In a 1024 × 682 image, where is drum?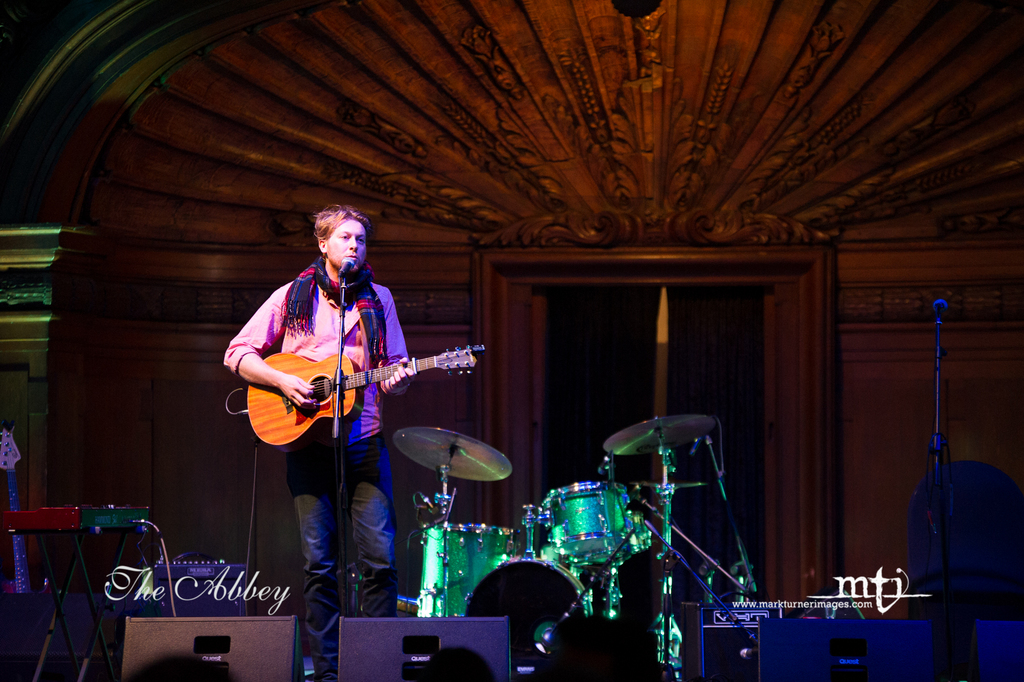
543 481 628 565.
